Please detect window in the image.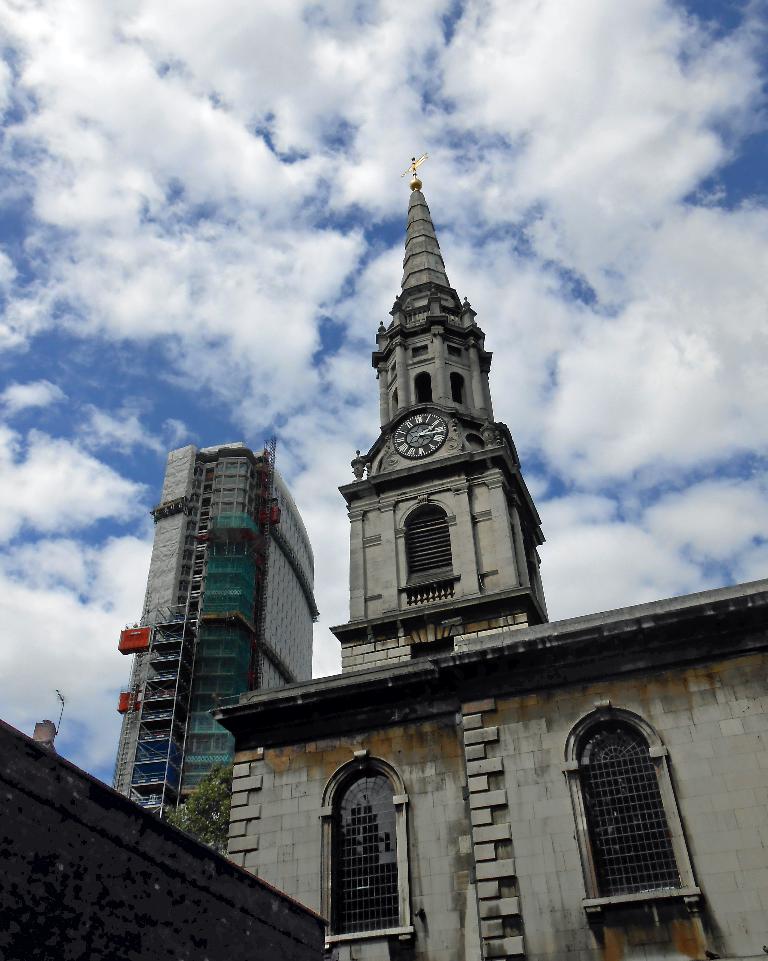
x1=323, y1=750, x2=416, y2=951.
